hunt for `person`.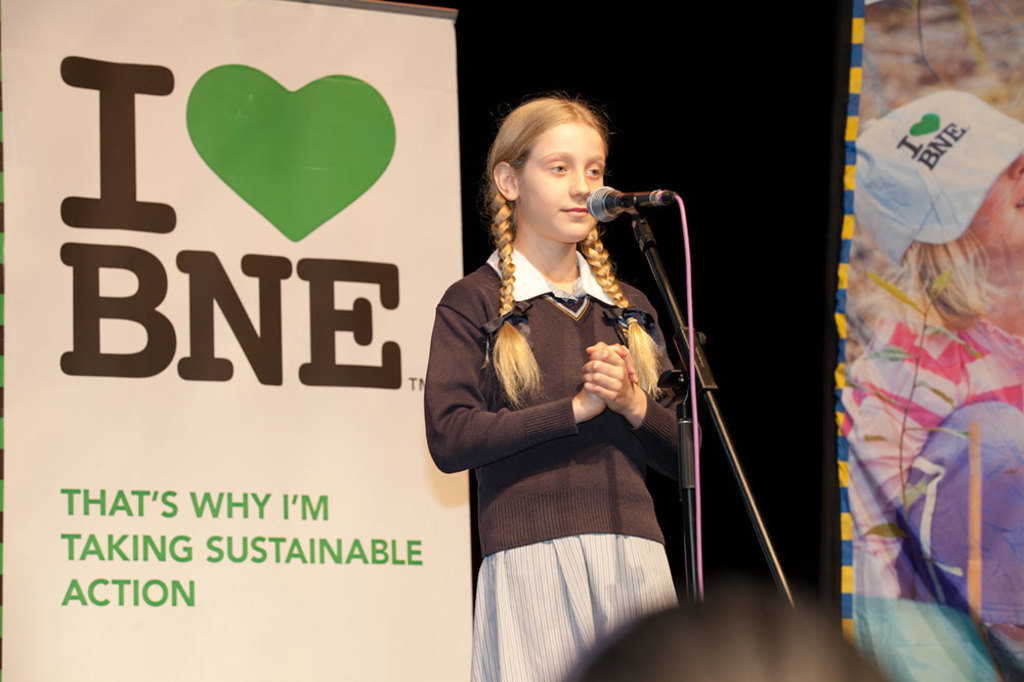
Hunted down at box(425, 98, 701, 681).
